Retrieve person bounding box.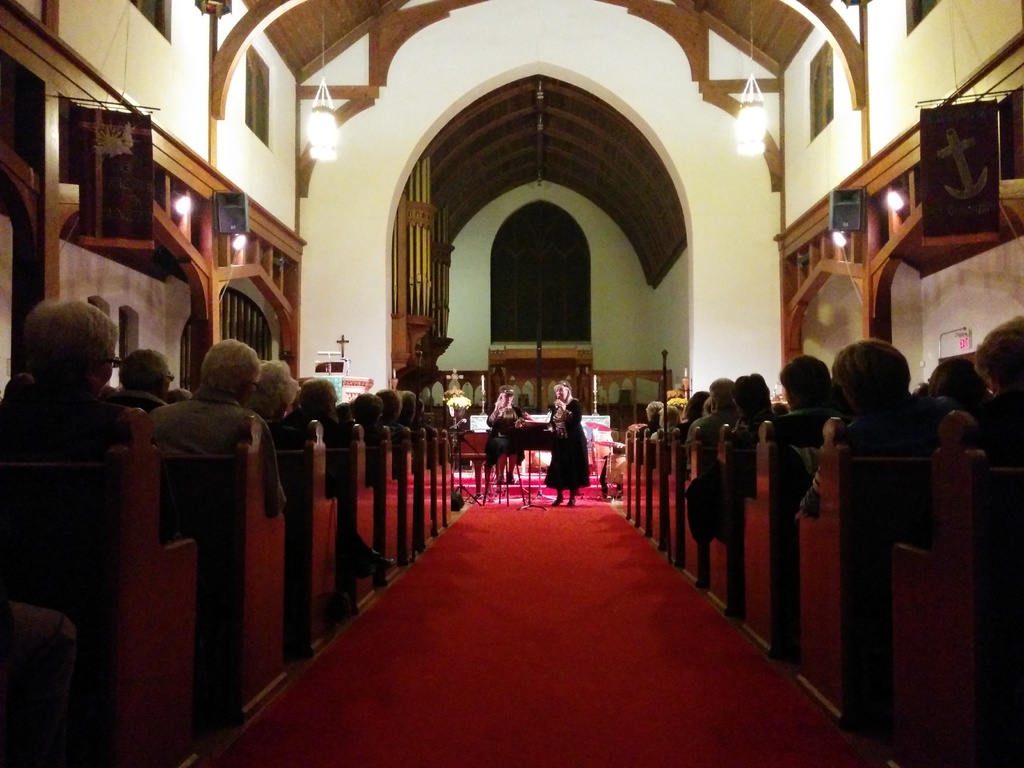
Bounding box: box=[685, 378, 744, 485].
